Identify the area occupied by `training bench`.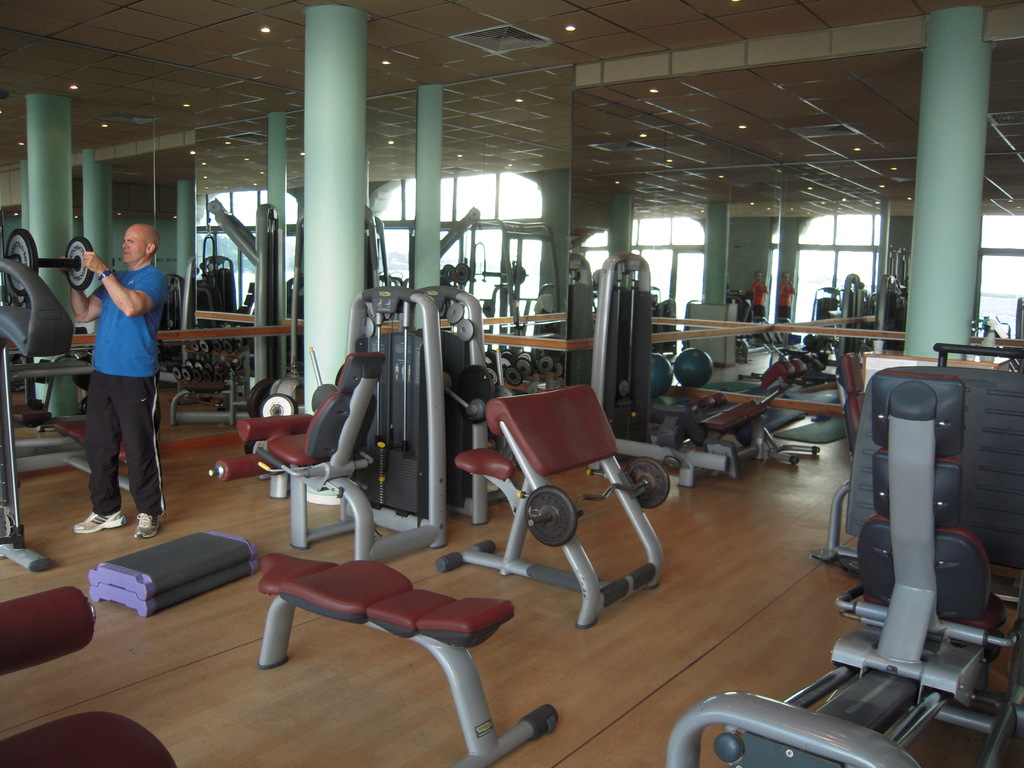
Area: BBox(210, 344, 436, 563).
